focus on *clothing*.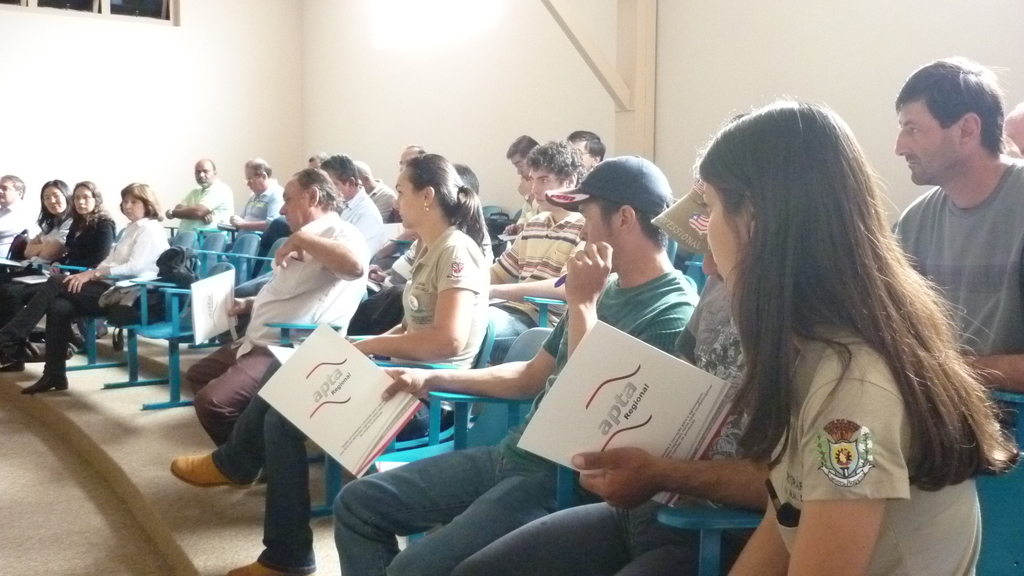
Focused at [x1=331, y1=199, x2=381, y2=259].
